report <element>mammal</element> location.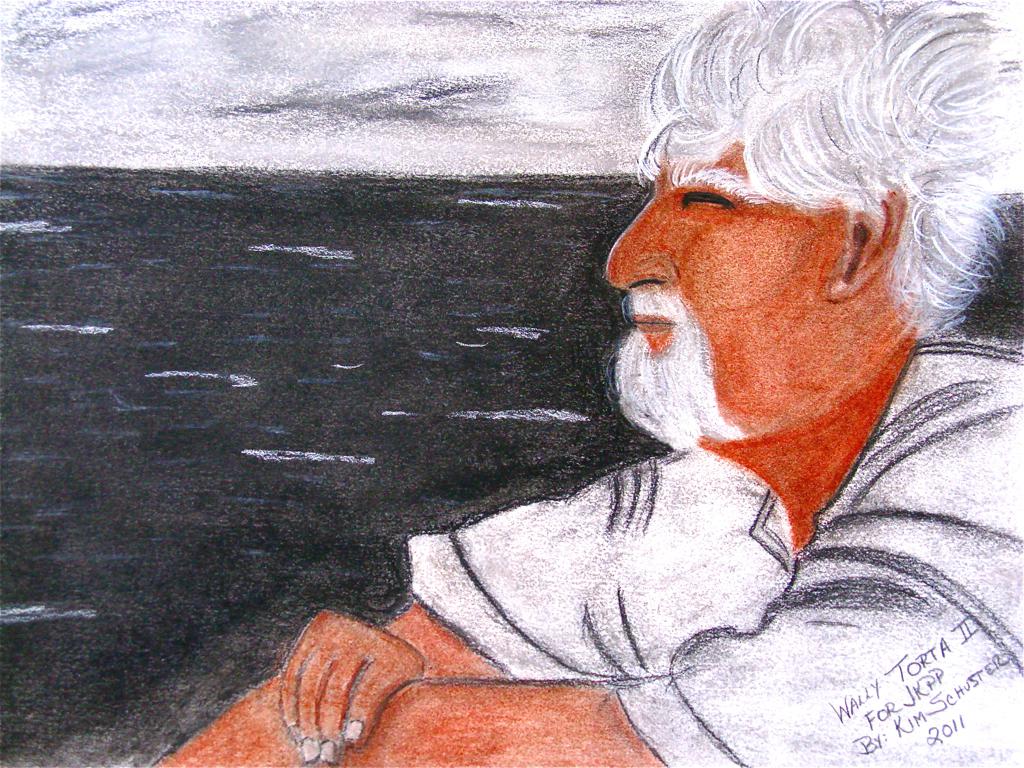
Report: bbox(171, 91, 992, 767).
